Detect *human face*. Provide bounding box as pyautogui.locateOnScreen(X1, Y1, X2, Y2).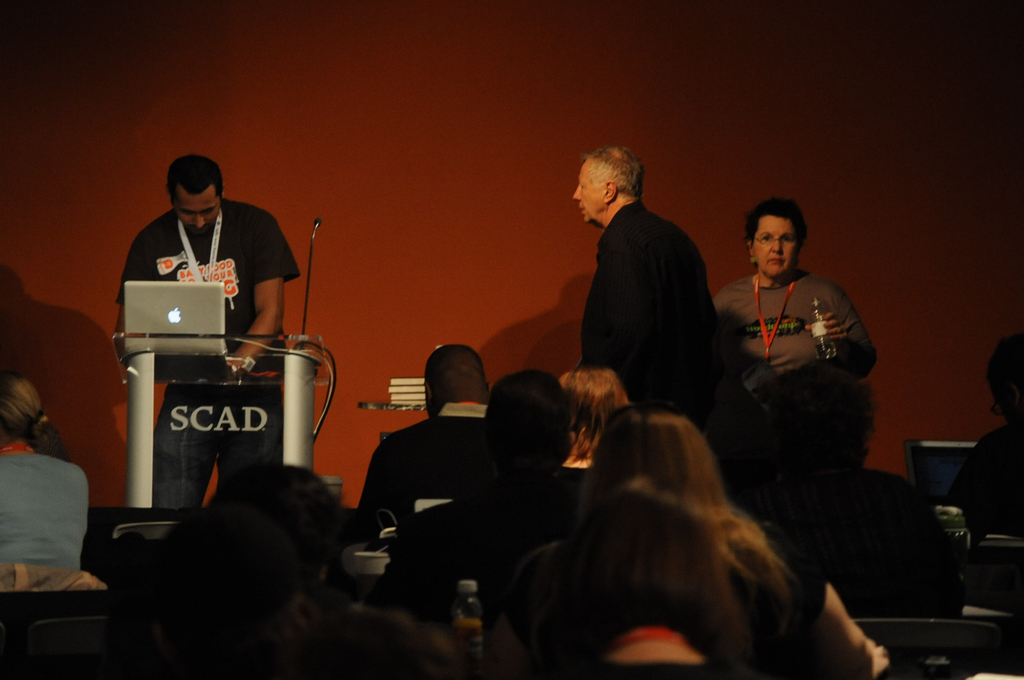
pyautogui.locateOnScreen(572, 161, 604, 222).
